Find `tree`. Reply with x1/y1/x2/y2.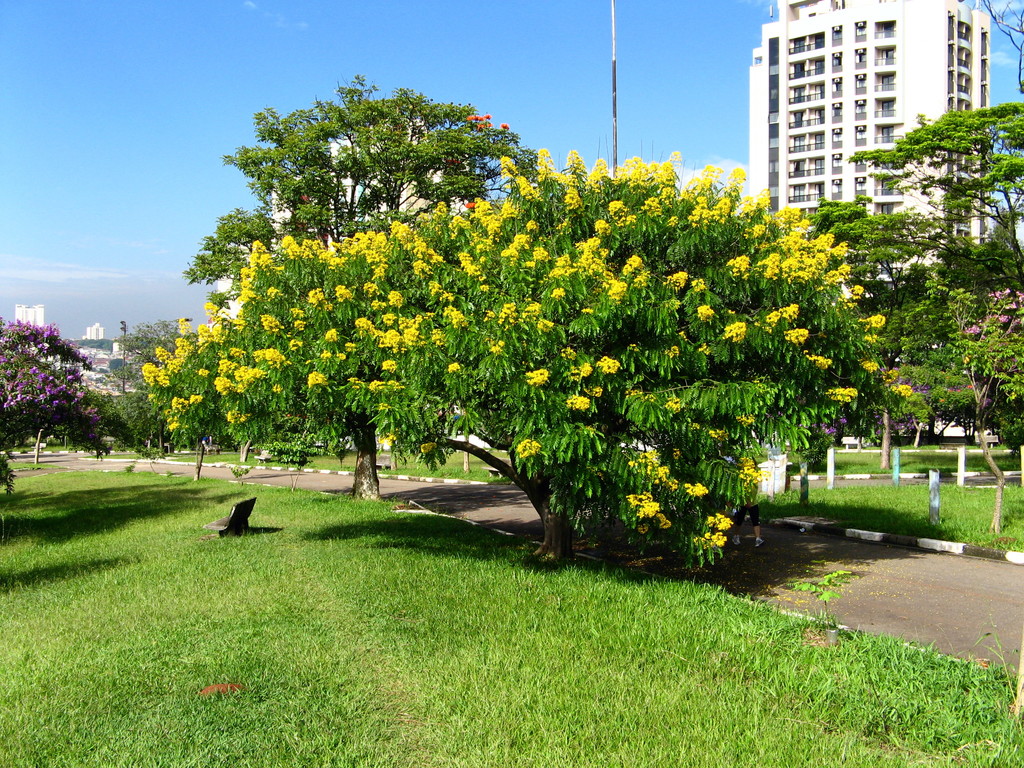
842/102/1023/294.
